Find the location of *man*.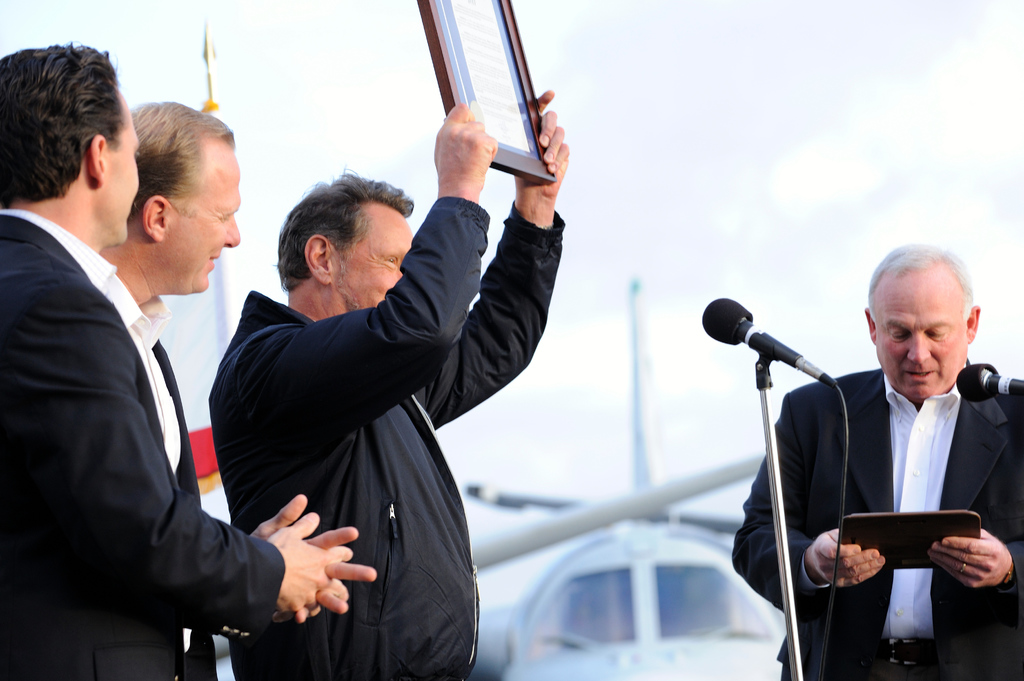
Location: {"x1": 0, "y1": 40, "x2": 375, "y2": 680}.
